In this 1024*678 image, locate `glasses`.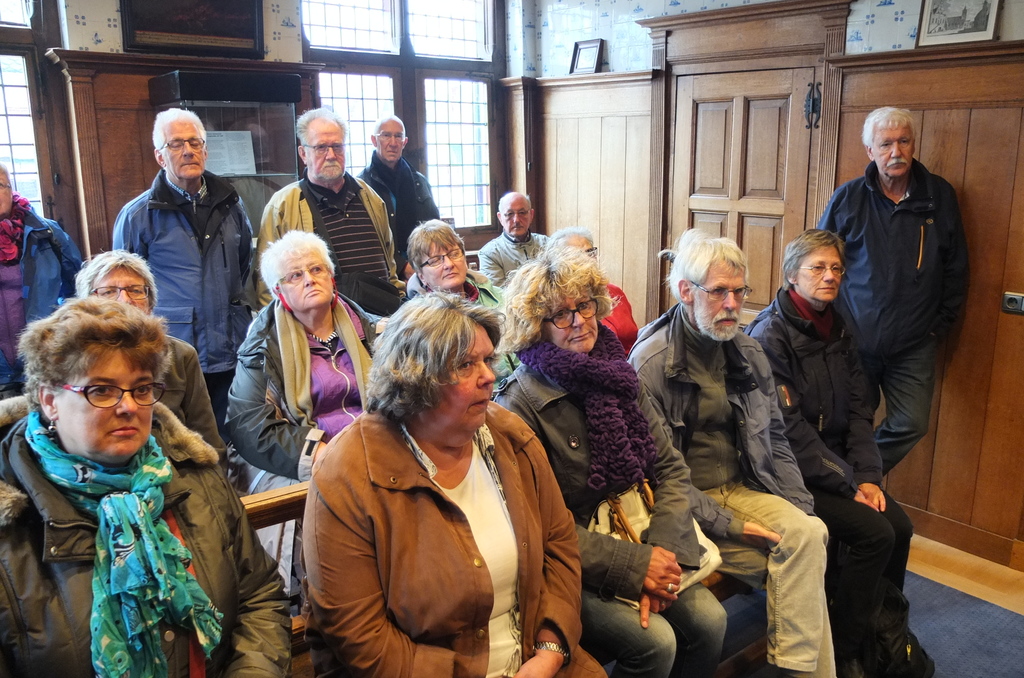
Bounding box: l=502, t=206, r=530, b=220.
